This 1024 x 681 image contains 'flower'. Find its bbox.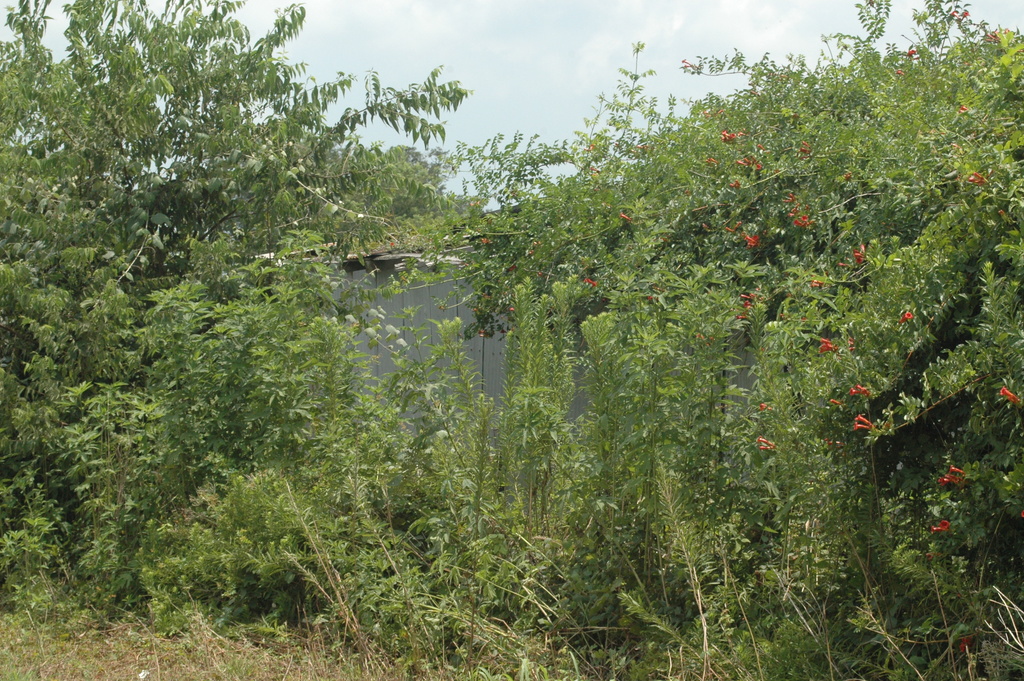
742,231,761,246.
